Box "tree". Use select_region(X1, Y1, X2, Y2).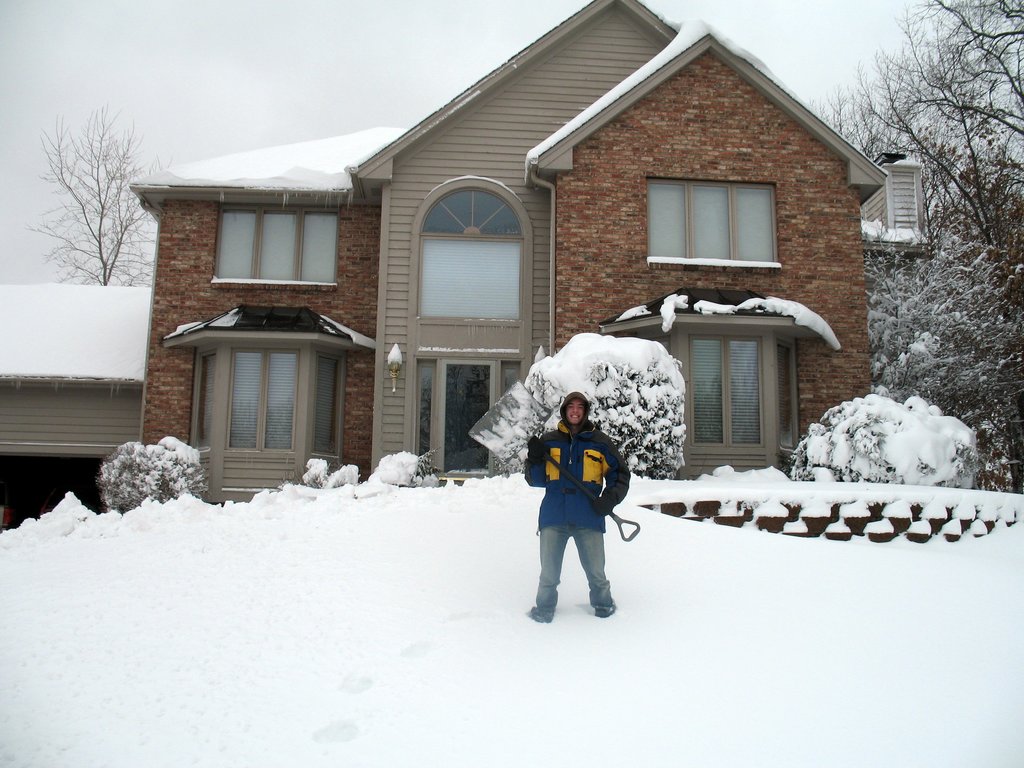
select_region(36, 95, 137, 294).
